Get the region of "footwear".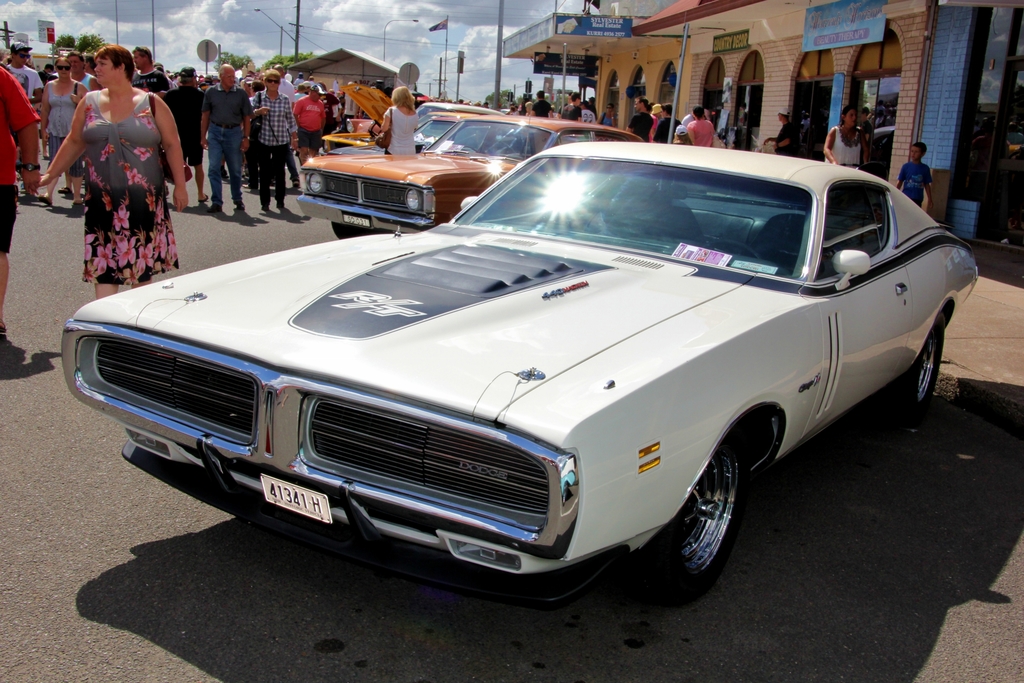
detection(0, 318, 10, 335).
